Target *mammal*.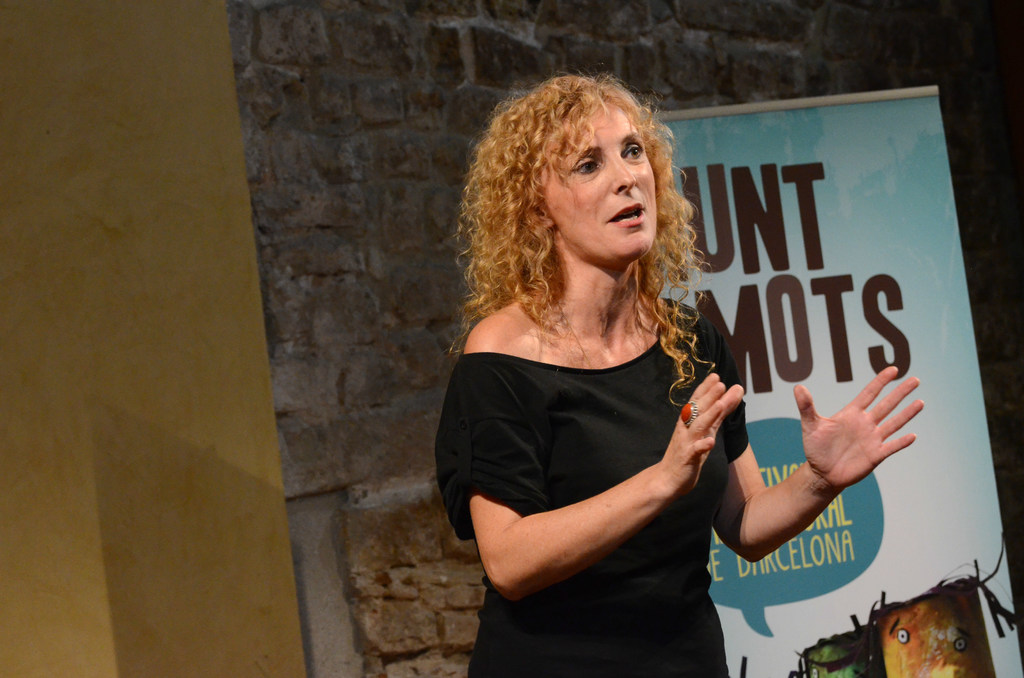
Target region: <box>430,69,926,677</box>.
